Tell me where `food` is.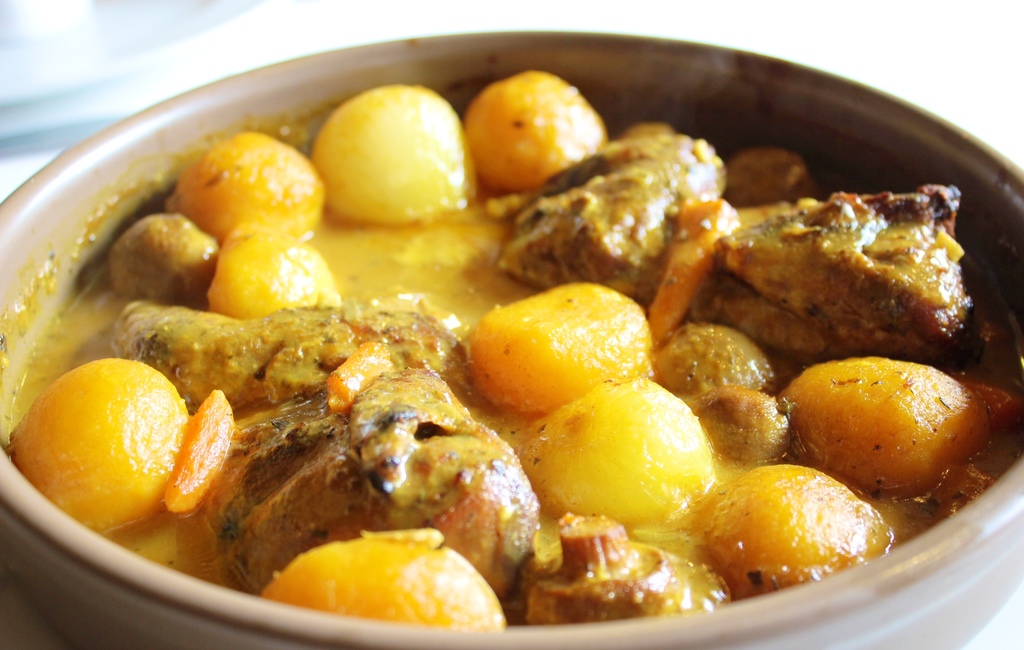
`food` is at region(467, 61, 611, 195).
